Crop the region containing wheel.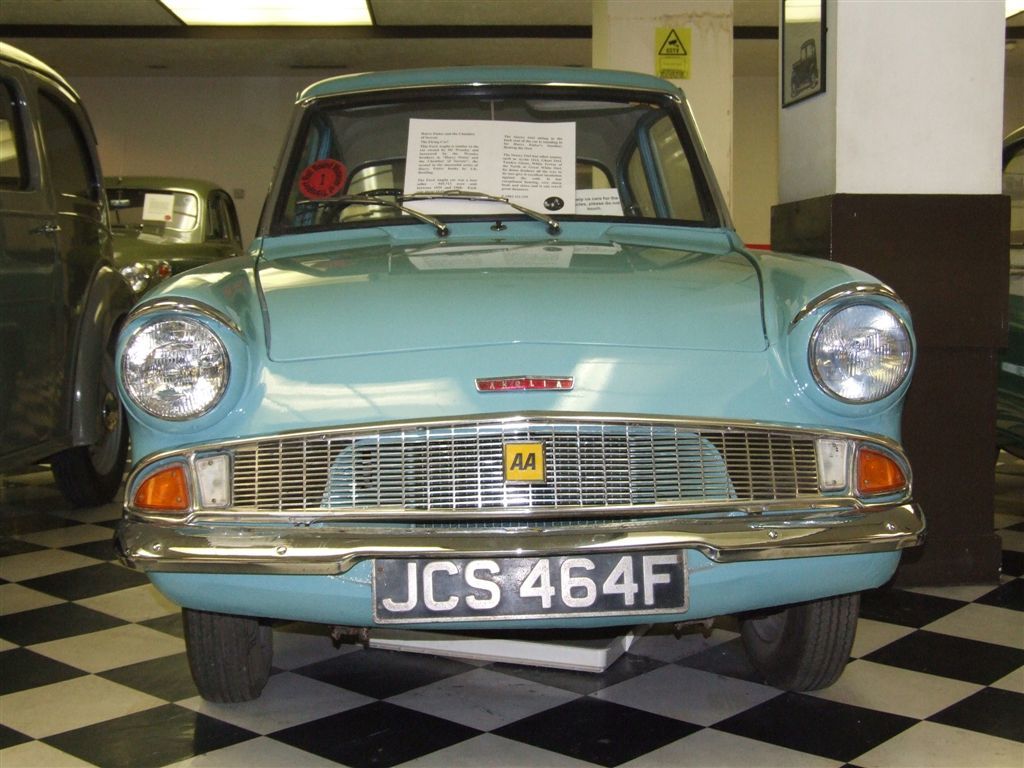
Crop region: (327, 186, 405, 221).
